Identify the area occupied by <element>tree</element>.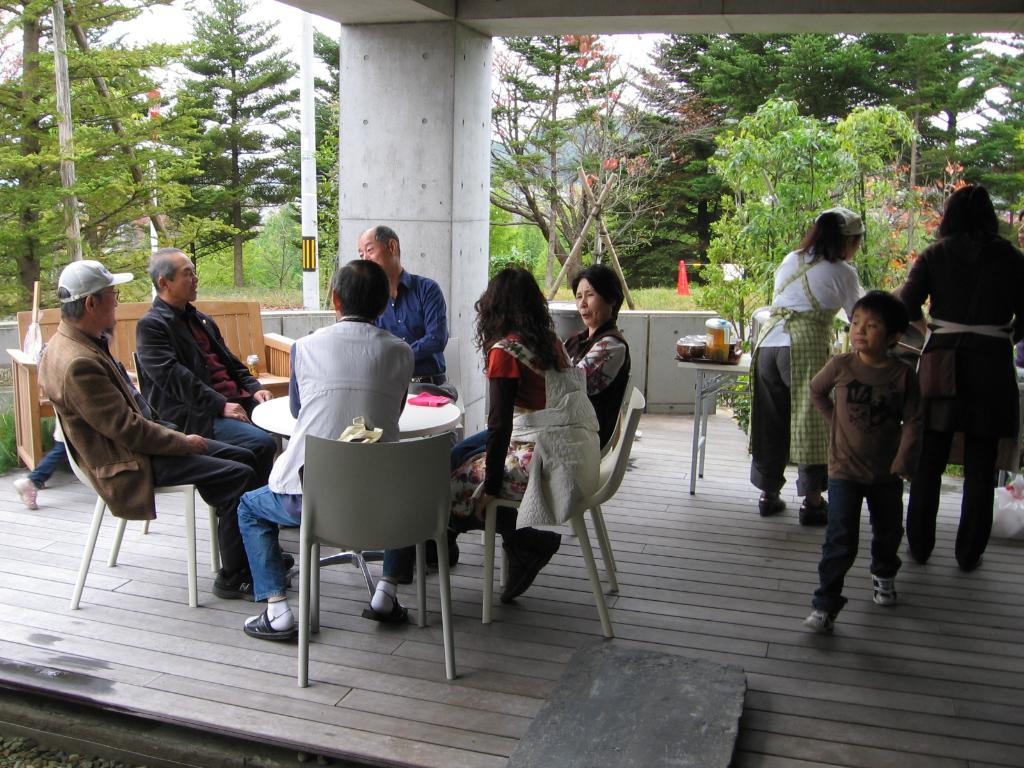
Area: x1=0, y1=0, x2=236, y2=316.
